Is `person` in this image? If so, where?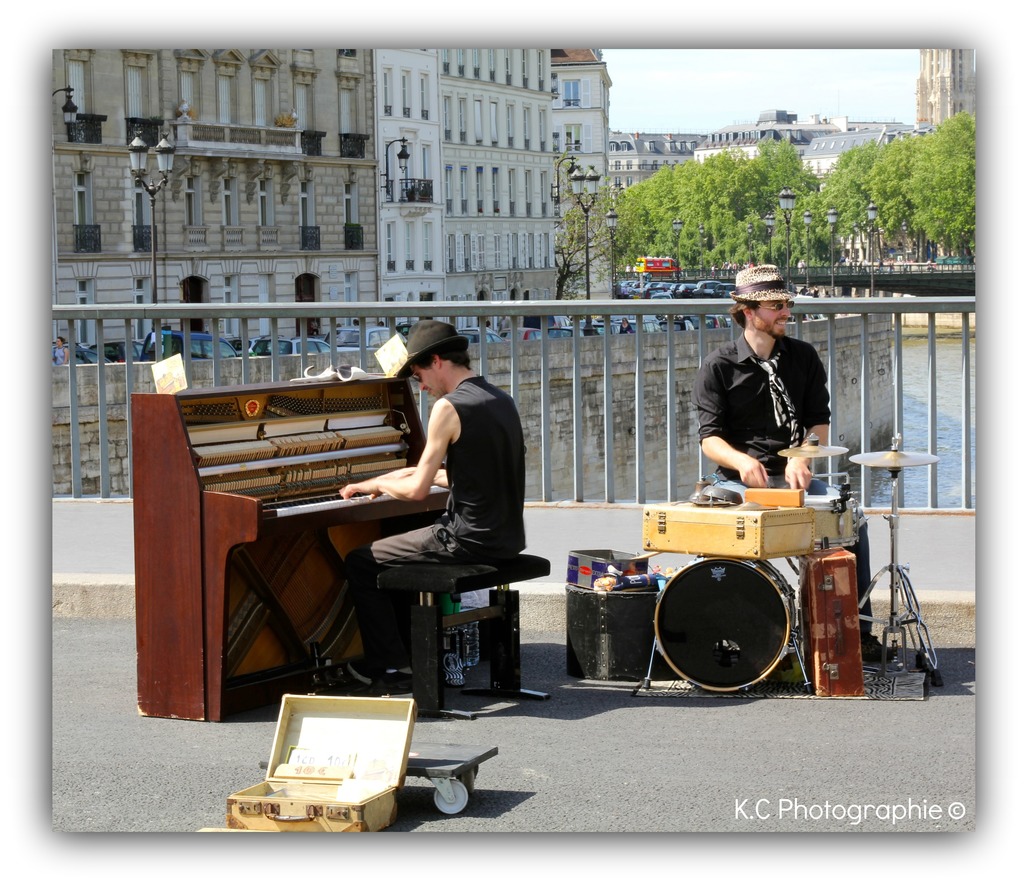
Yes, at (left=695, top=261, right=895, bottom=662).
